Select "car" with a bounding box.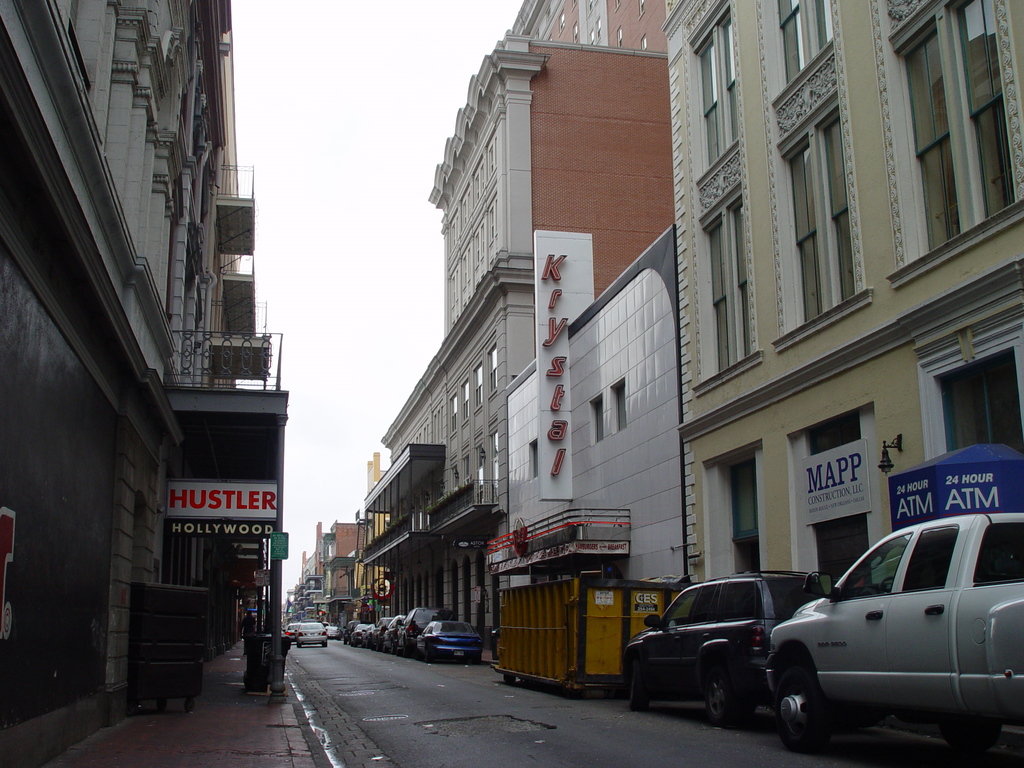
(624,559,821,722).
